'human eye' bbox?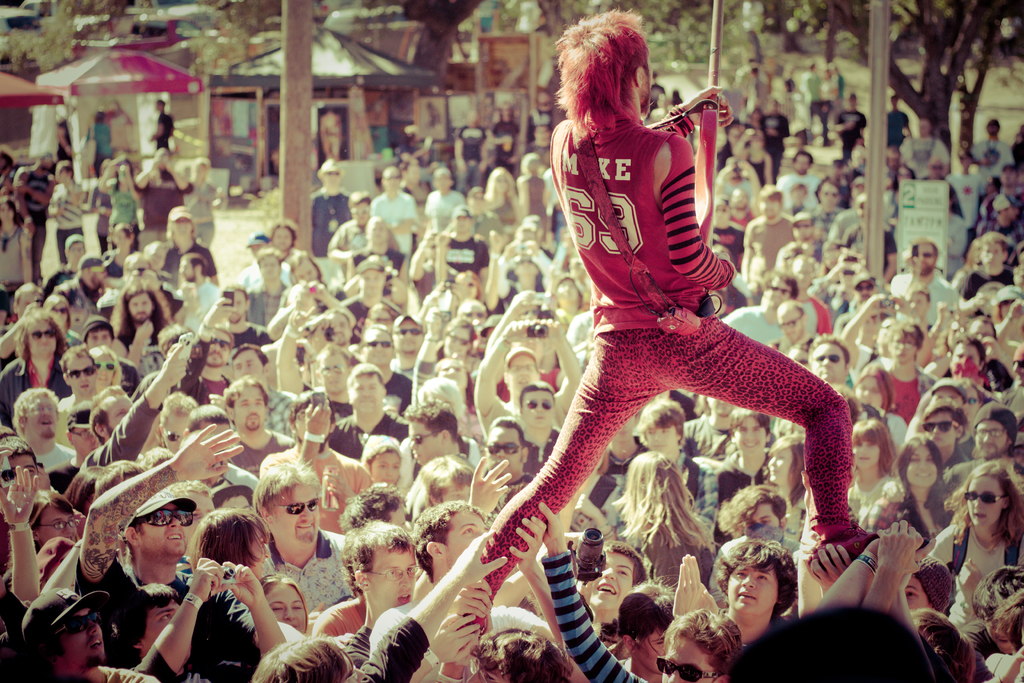
<region>387, 570, 397, 577</region>
